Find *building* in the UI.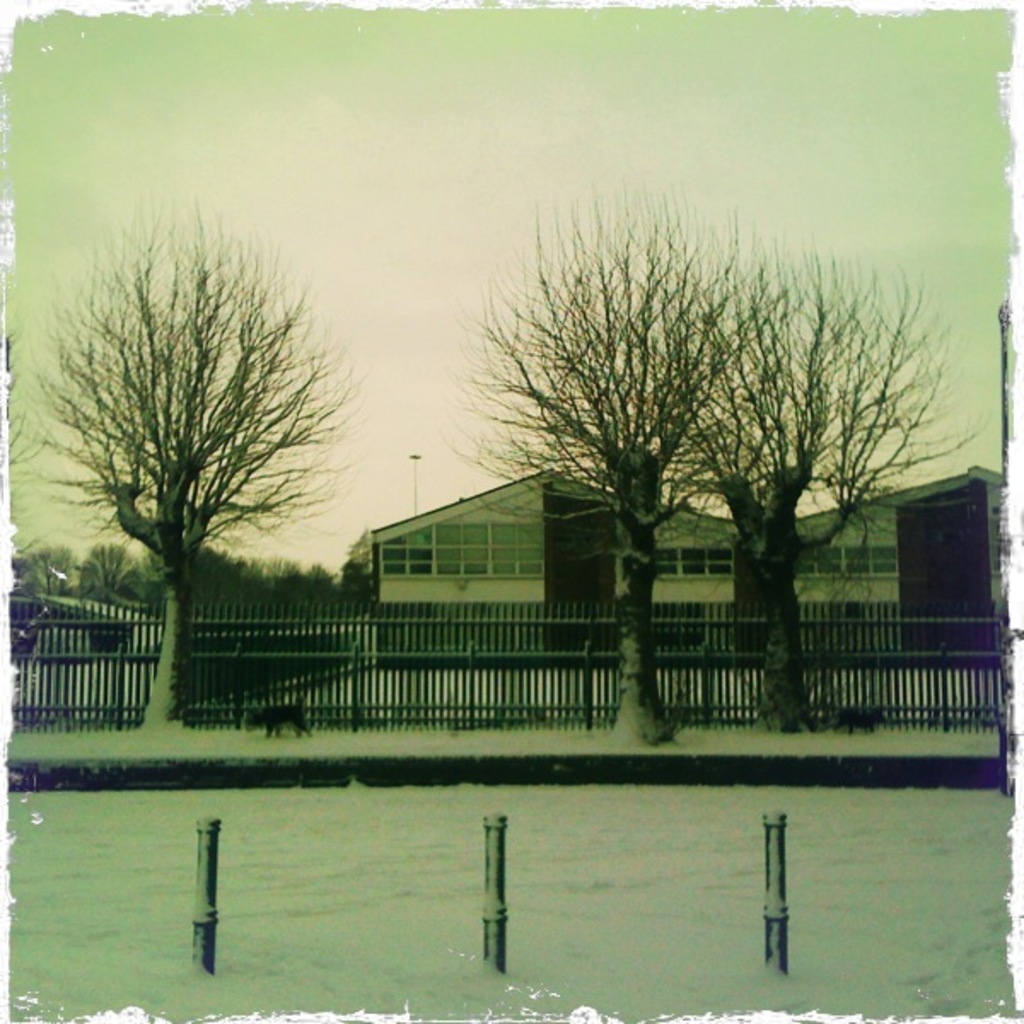
UI element at (x1=179, y1=466, x2=1010, y2=724).
